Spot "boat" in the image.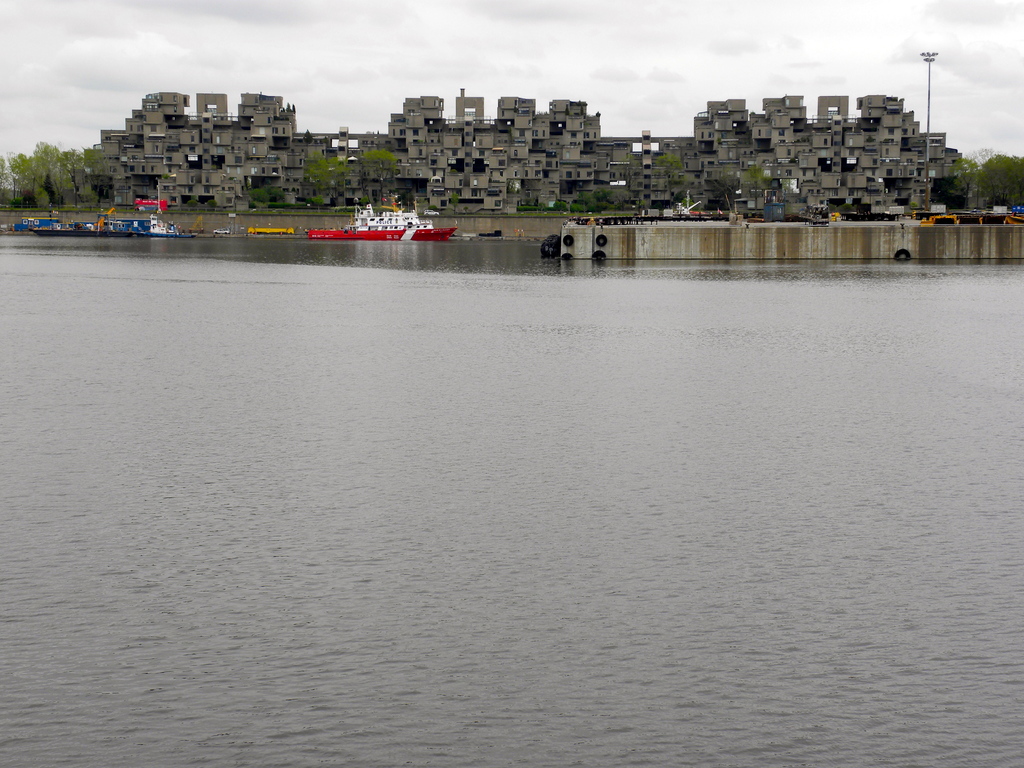
"boat" found at [left=306, top=184, right=461, bottom=237].
